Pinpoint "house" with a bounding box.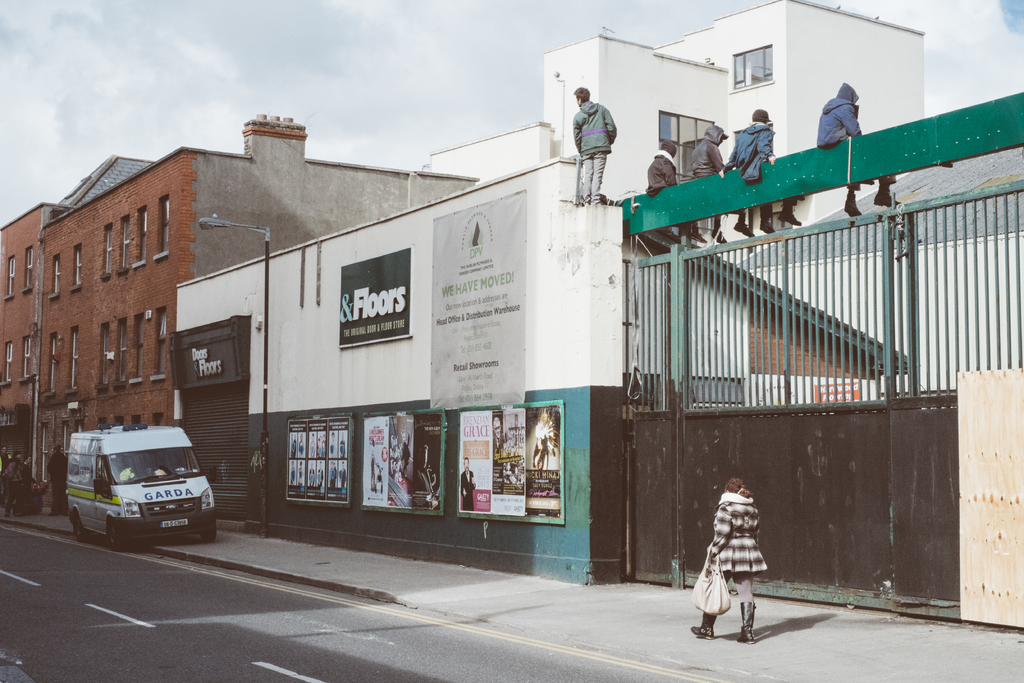
[43, 110, 500, 499].
